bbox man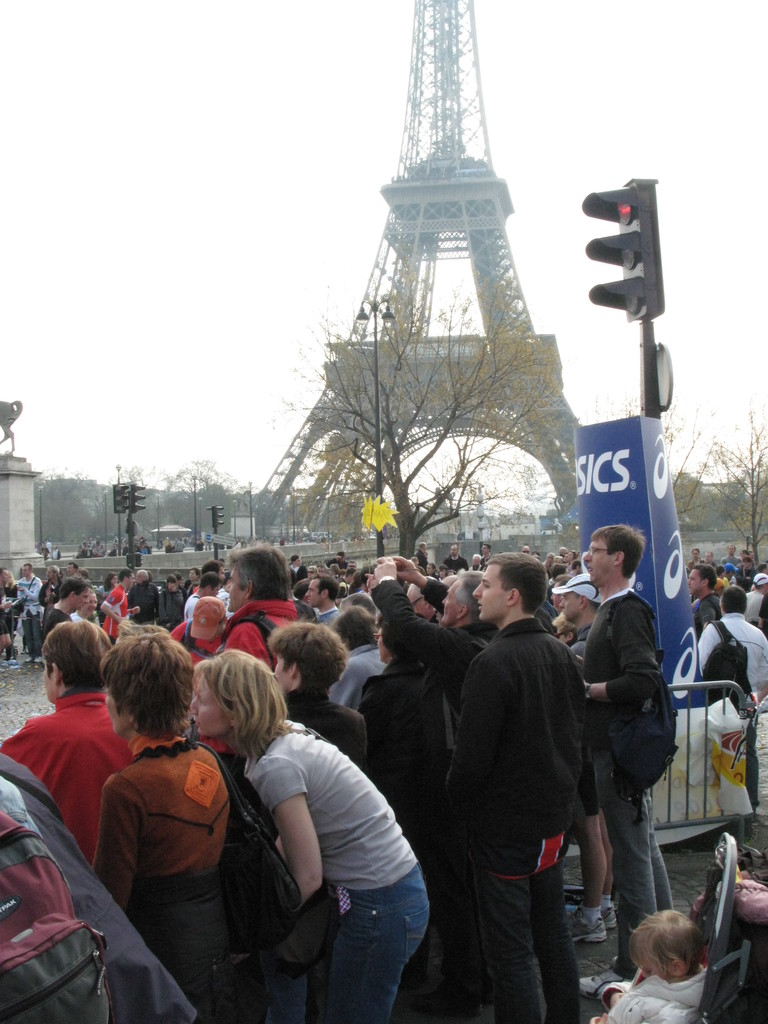
<bbox>11, 559, 42, 663</bbox>
